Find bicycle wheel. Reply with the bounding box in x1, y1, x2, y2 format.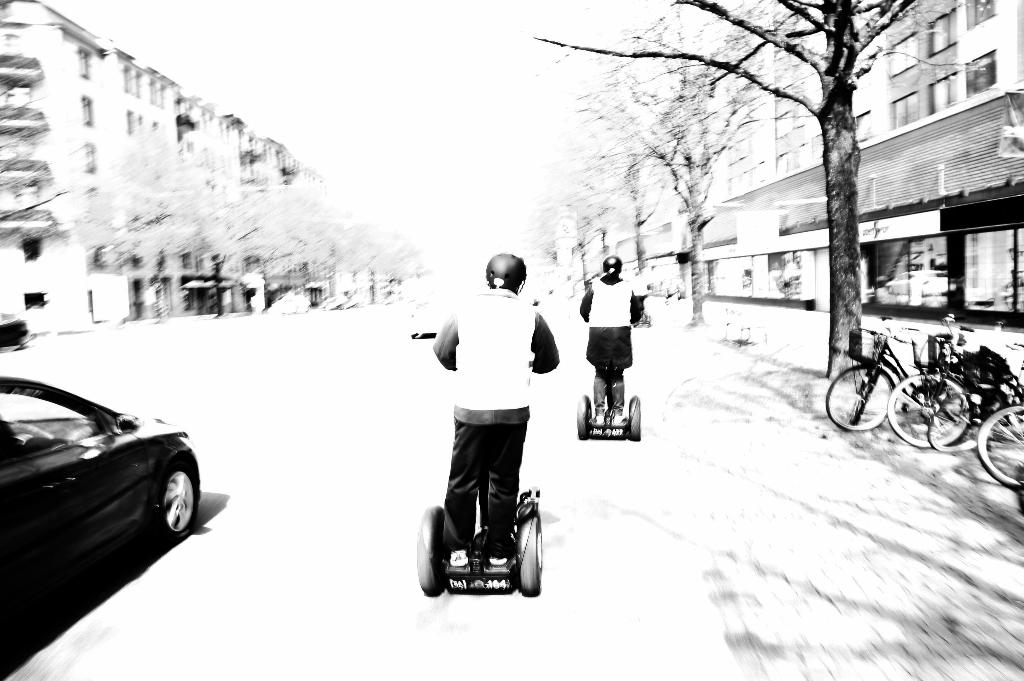
881, 372, 973, 450.
